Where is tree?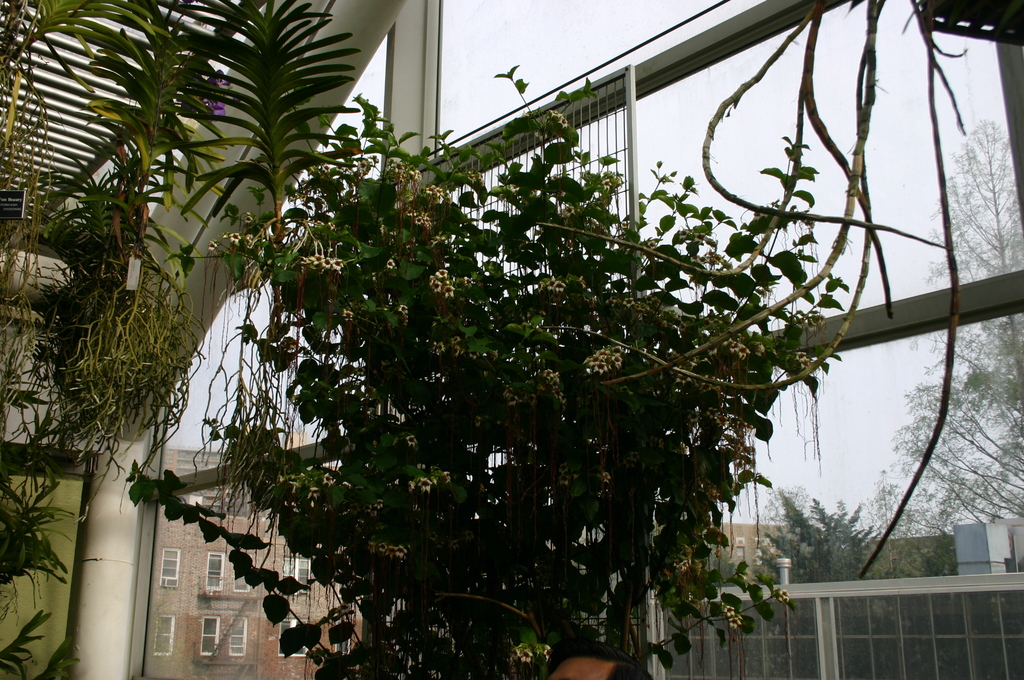
{"x1": 758, "y1": 485, "x2": 880, "y2": 676}.
